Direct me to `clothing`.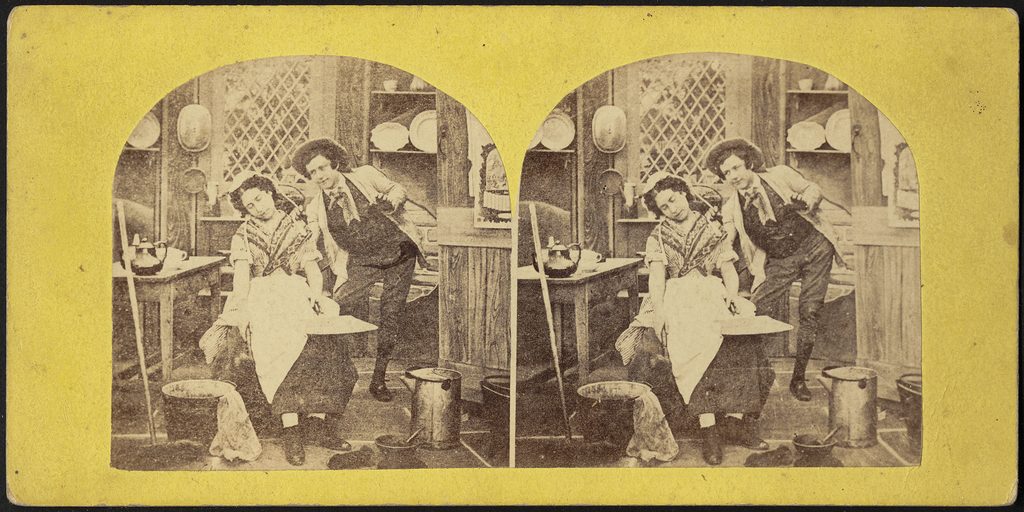
Direction: 332 167 422 357.
